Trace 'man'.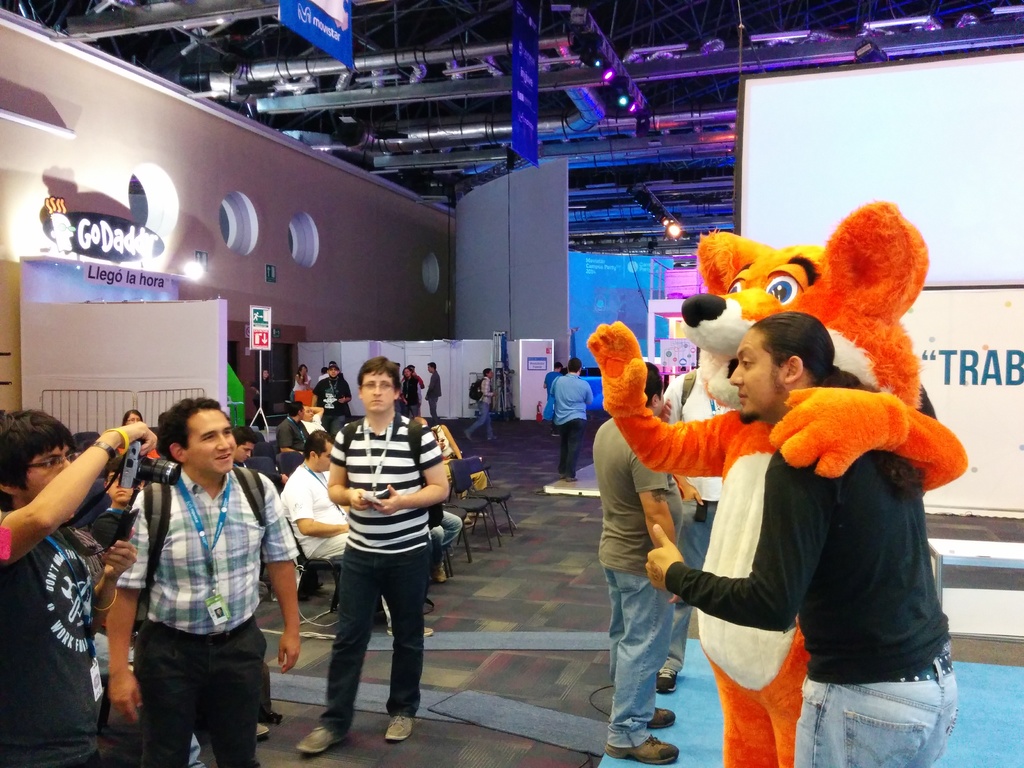
Traced to (left=276, top=400, right=310, bottom=452).
